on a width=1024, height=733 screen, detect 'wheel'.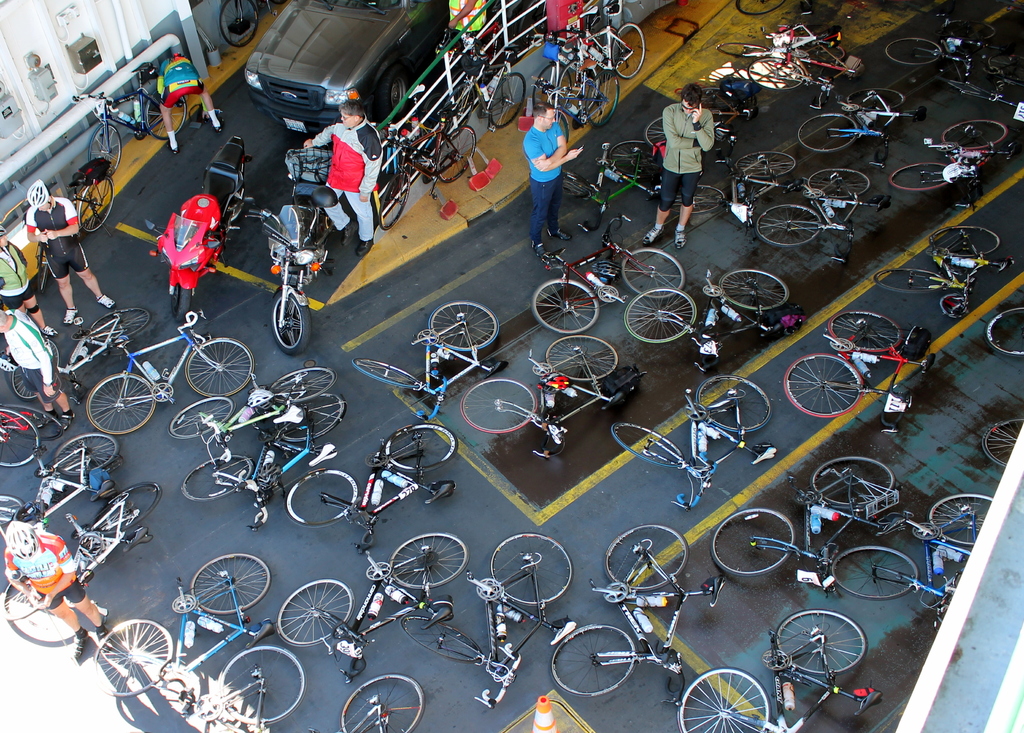
pyautogui.locateOnScreen(696, 373, 774, 430).
